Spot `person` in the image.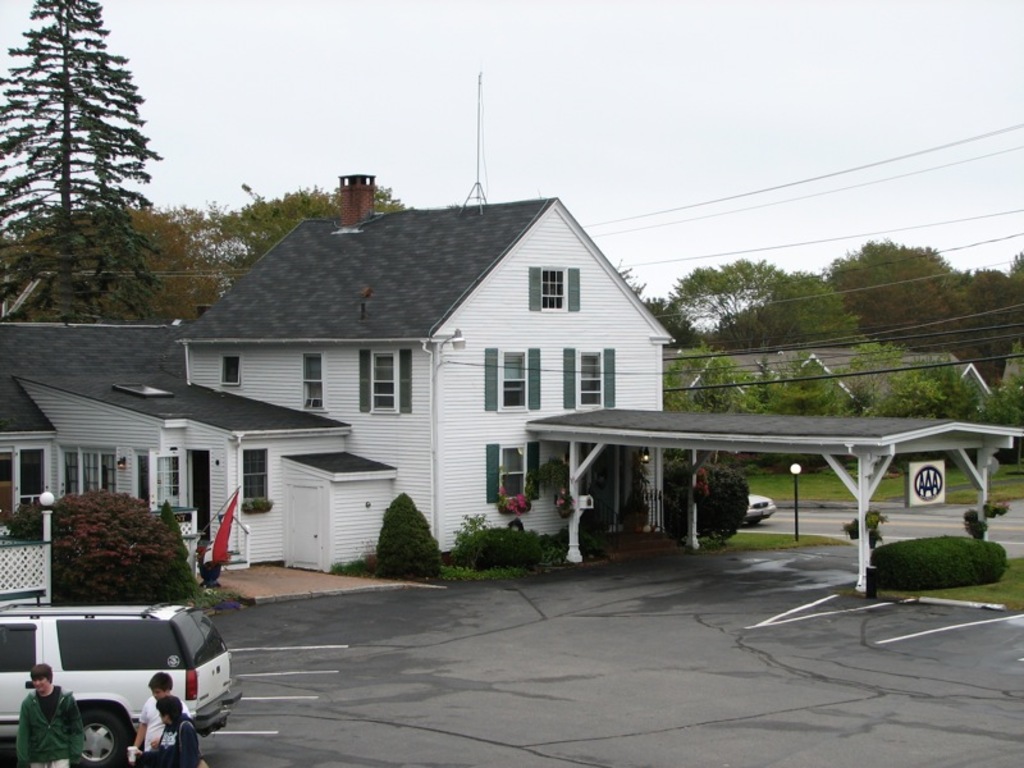
`person` found at x1=127, y1=699, x2=192, y2=767.
